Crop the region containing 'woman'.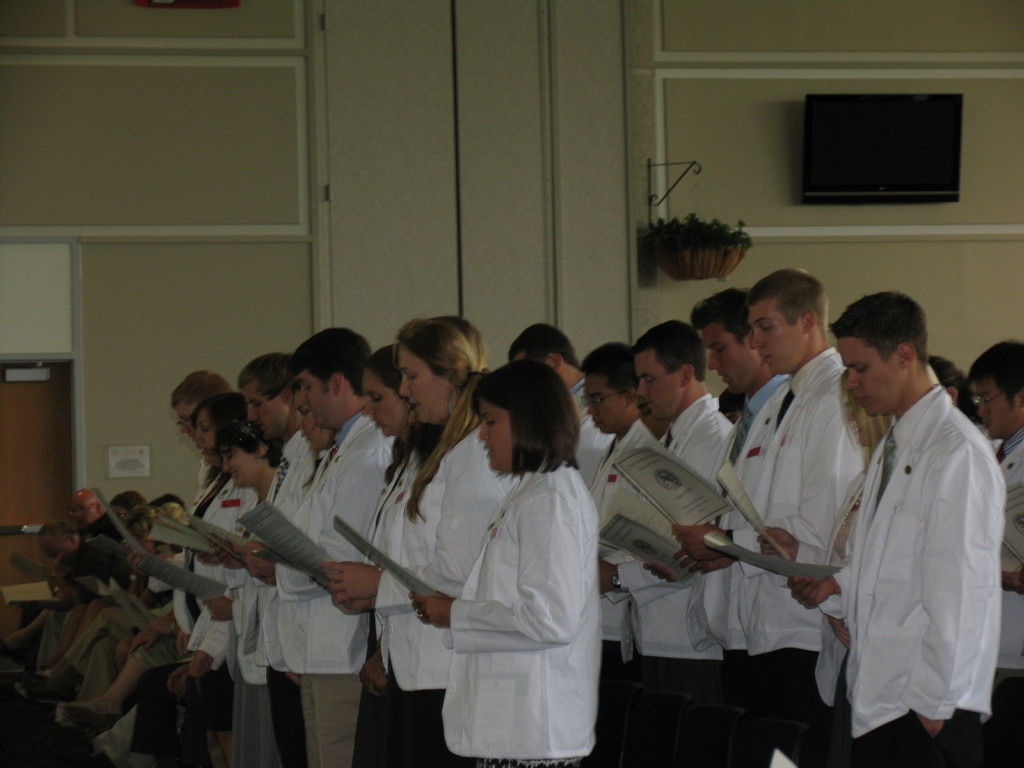
Crop region: l=930, t=355, r=1003, b=454.
